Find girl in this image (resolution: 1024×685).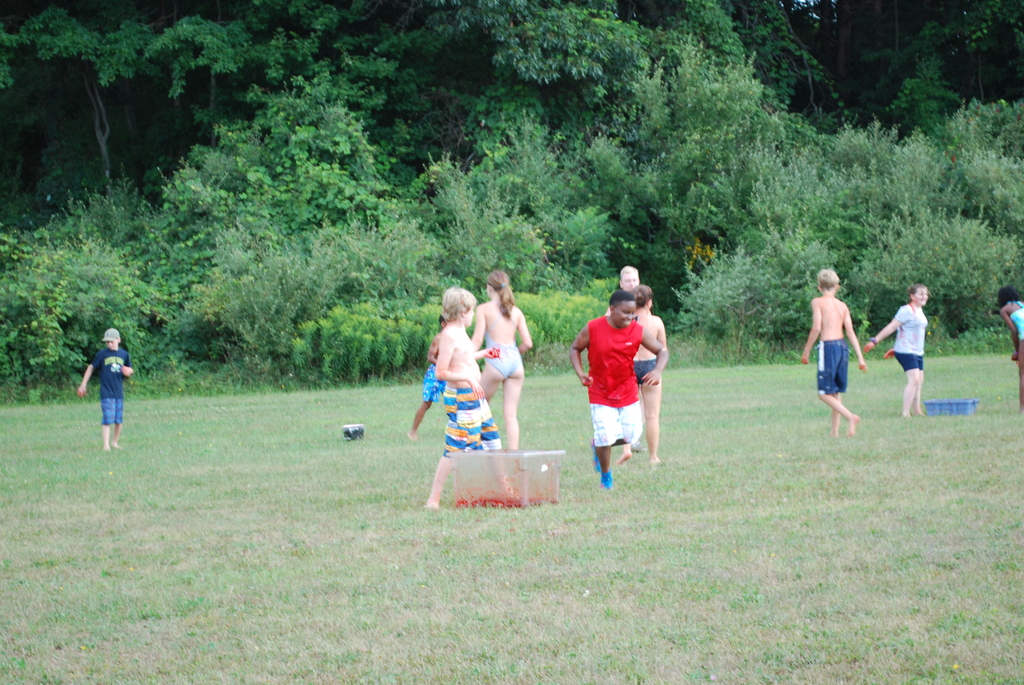
[x1=862, y1=285, x2=927, y2=418].
